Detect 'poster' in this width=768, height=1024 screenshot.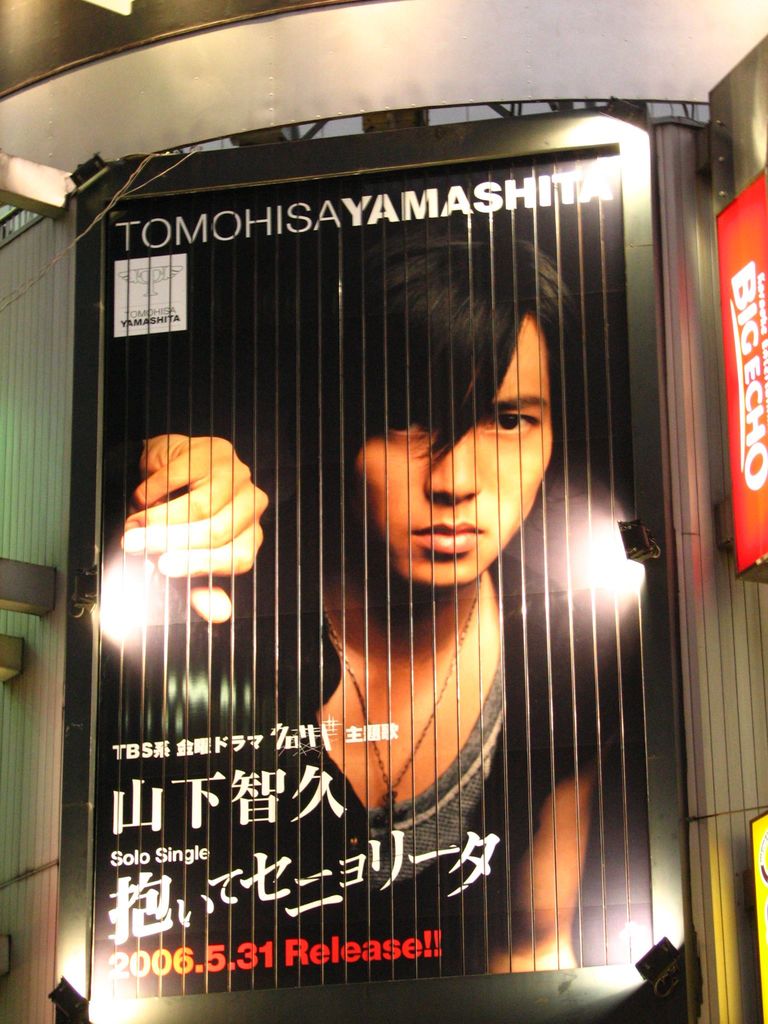
Detection: x1=714 y1=168 x2=767 y2=578.
